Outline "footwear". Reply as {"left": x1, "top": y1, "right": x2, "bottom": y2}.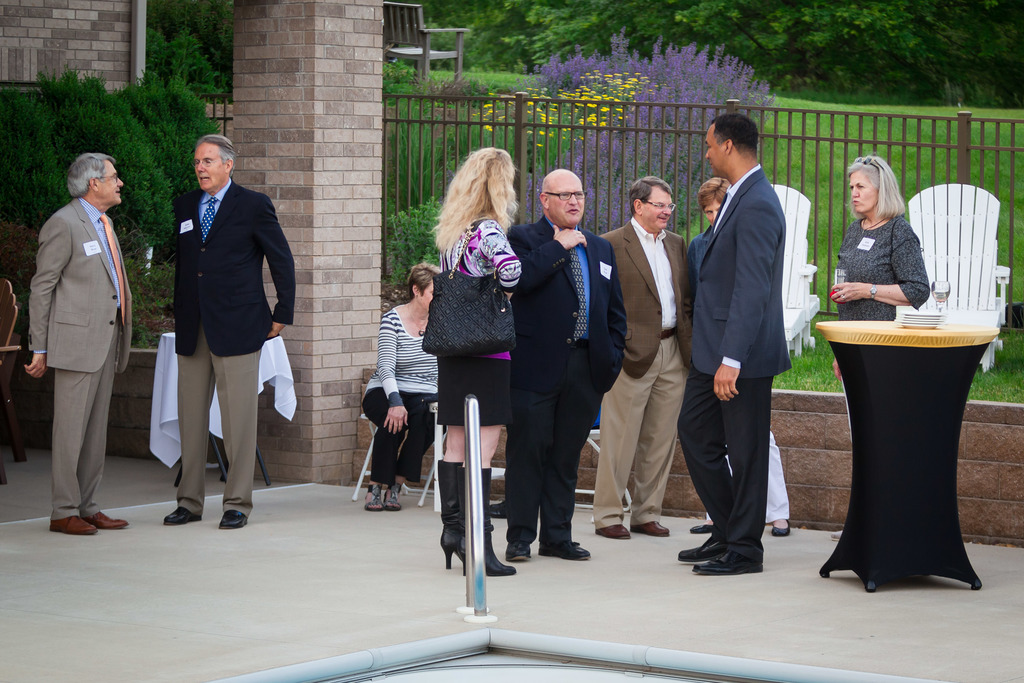
{"left": 676, "top": 532, "right": 728, "bottom": 561}.
